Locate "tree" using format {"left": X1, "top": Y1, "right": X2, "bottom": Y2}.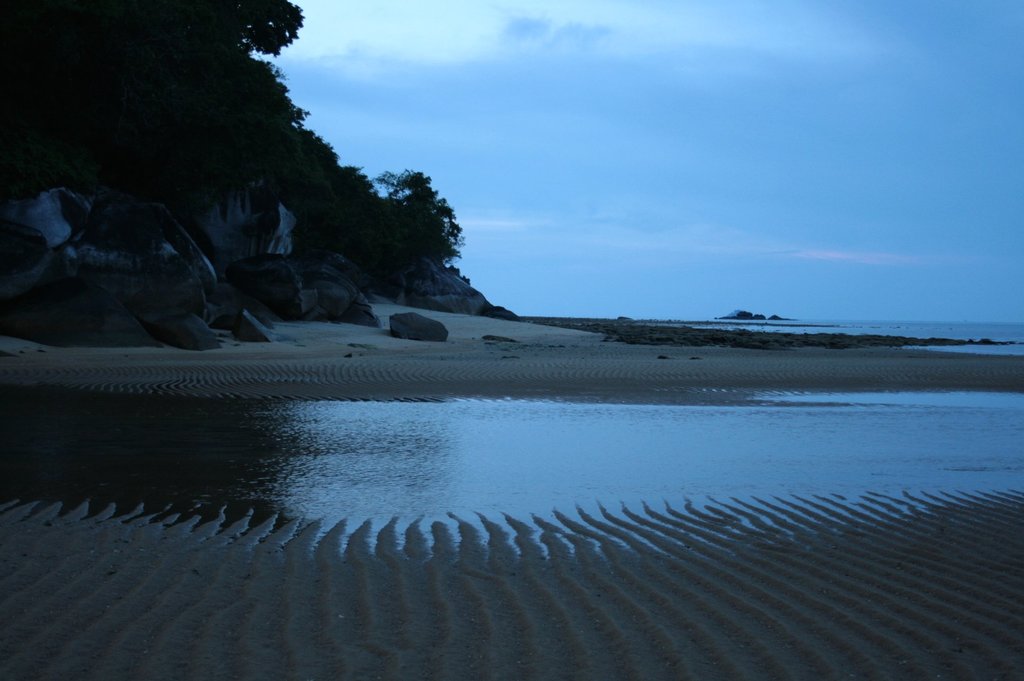
{"left": 182, "top": 0, "right": 307, "bottom": 82}.
